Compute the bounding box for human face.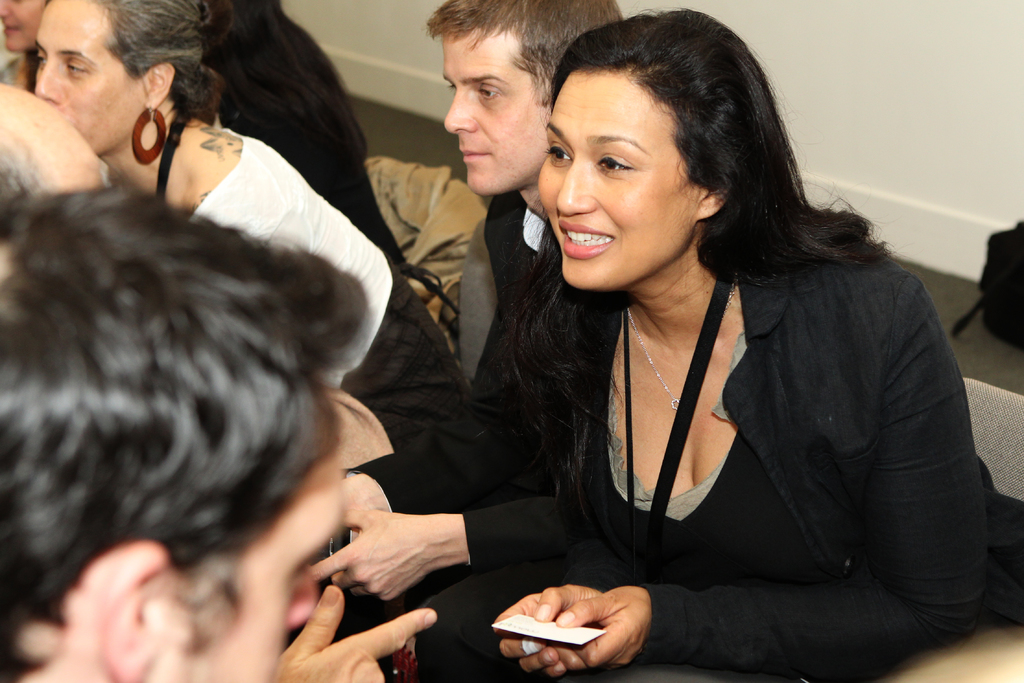
locate(145, 397, 355, 682).
